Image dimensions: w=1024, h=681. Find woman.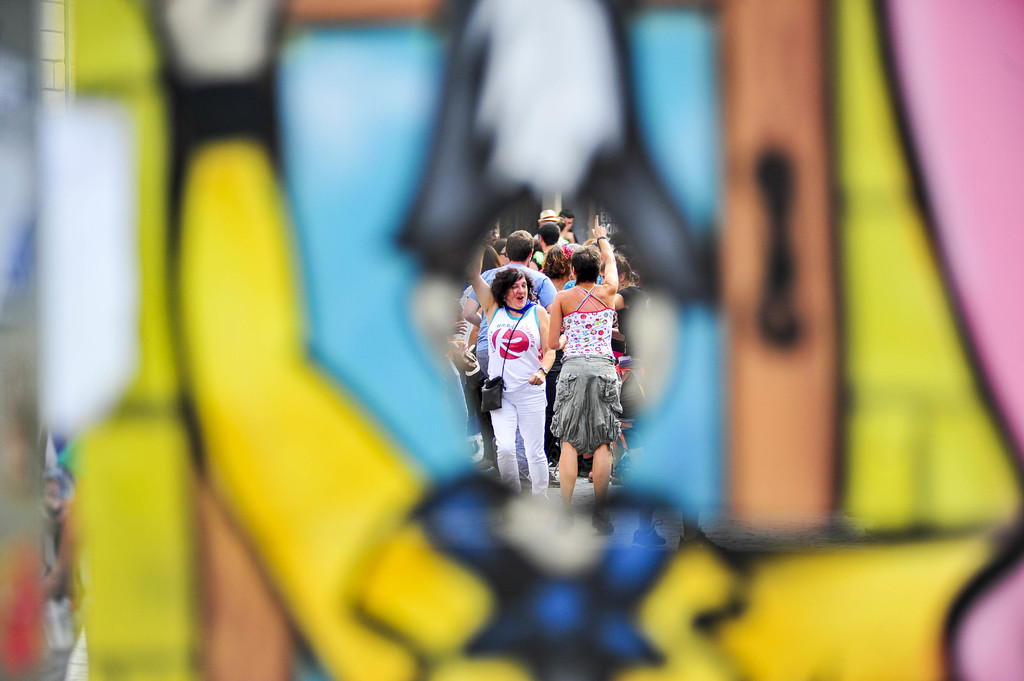
detection(458, 241, 557, 497).
